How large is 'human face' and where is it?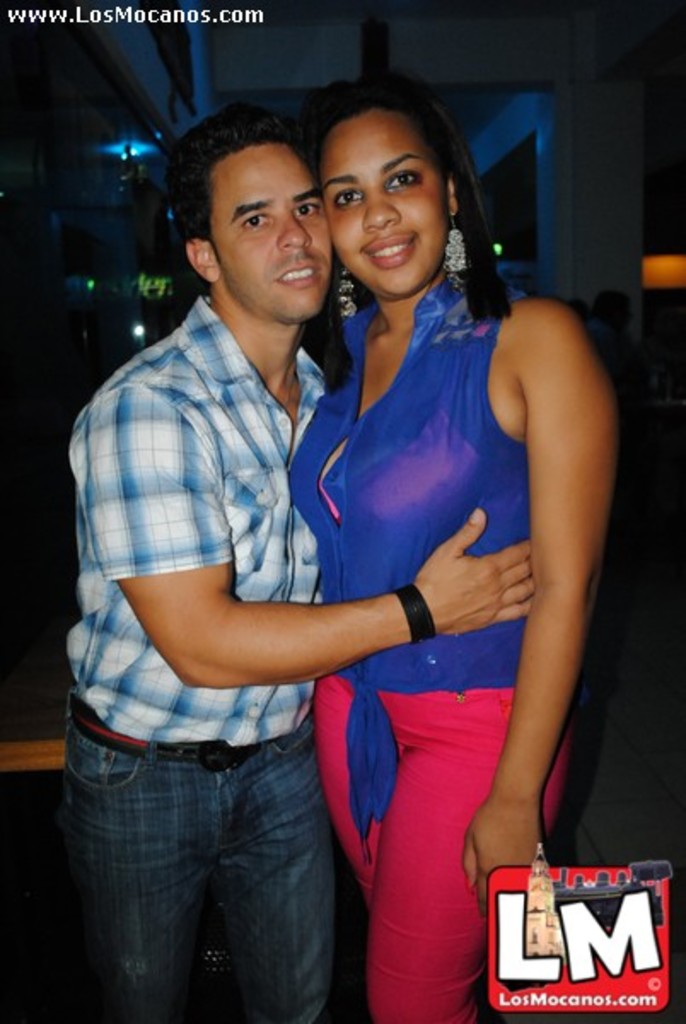
Bounding box: detection(329, 106, 452, 295).
